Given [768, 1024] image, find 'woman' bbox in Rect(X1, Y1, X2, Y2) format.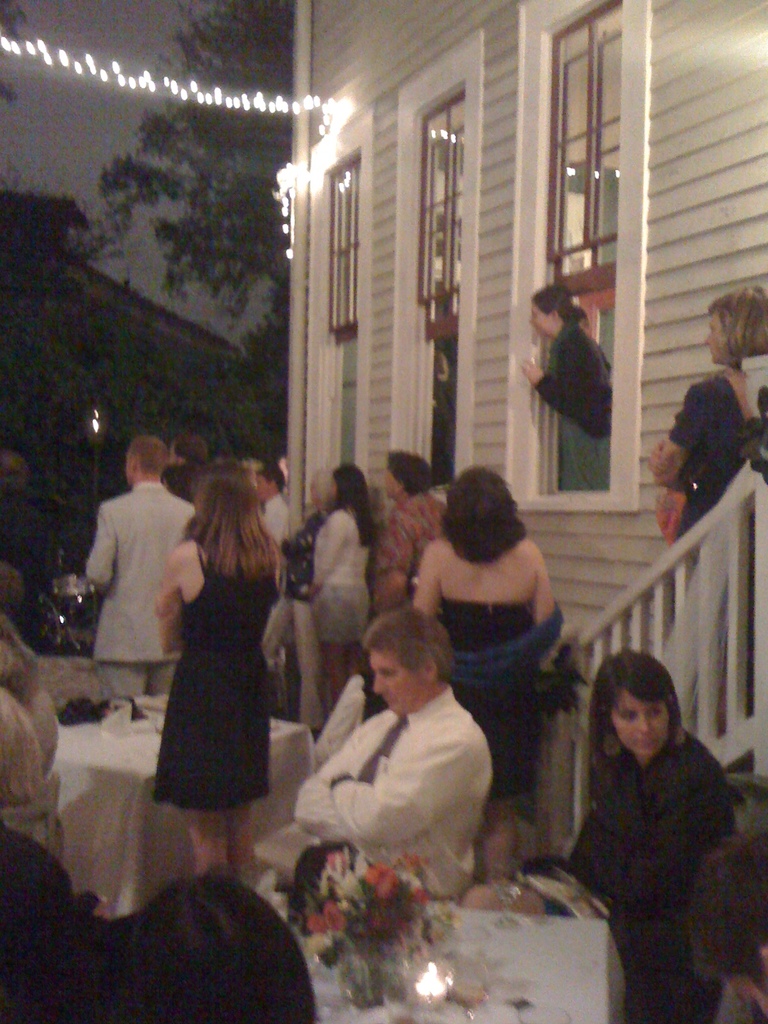
Rect(655, 288, 767, 547).
